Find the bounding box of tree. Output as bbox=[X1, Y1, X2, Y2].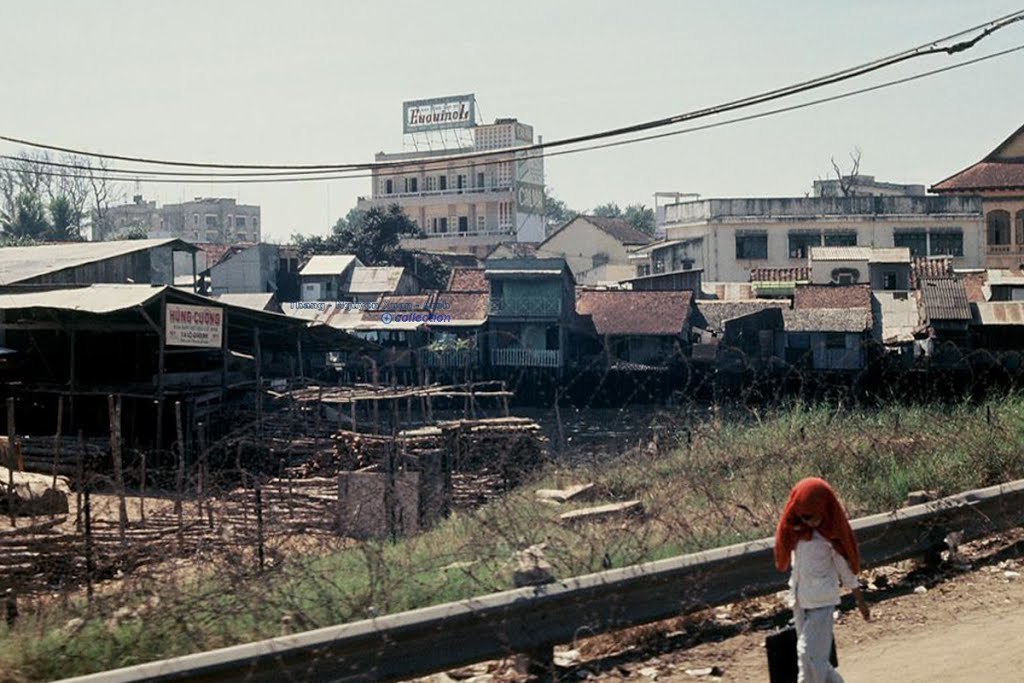
bbox=[286, 194, 453, 288].
